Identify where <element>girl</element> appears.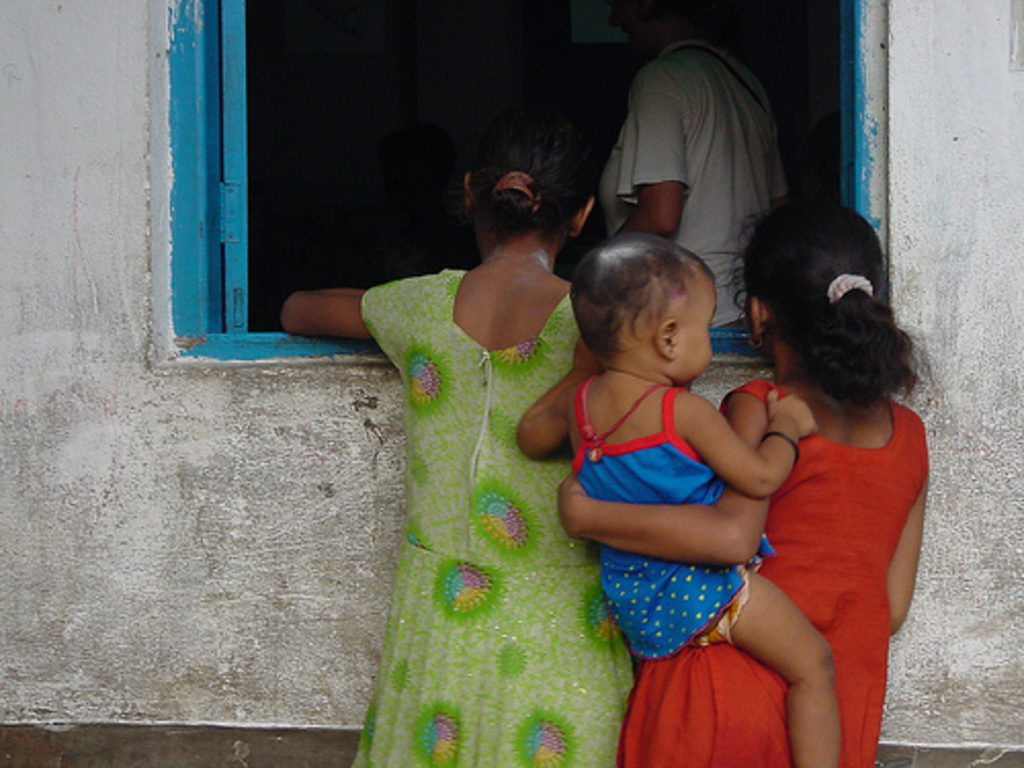
Appears at Rect(514, 229, 836, 766).
